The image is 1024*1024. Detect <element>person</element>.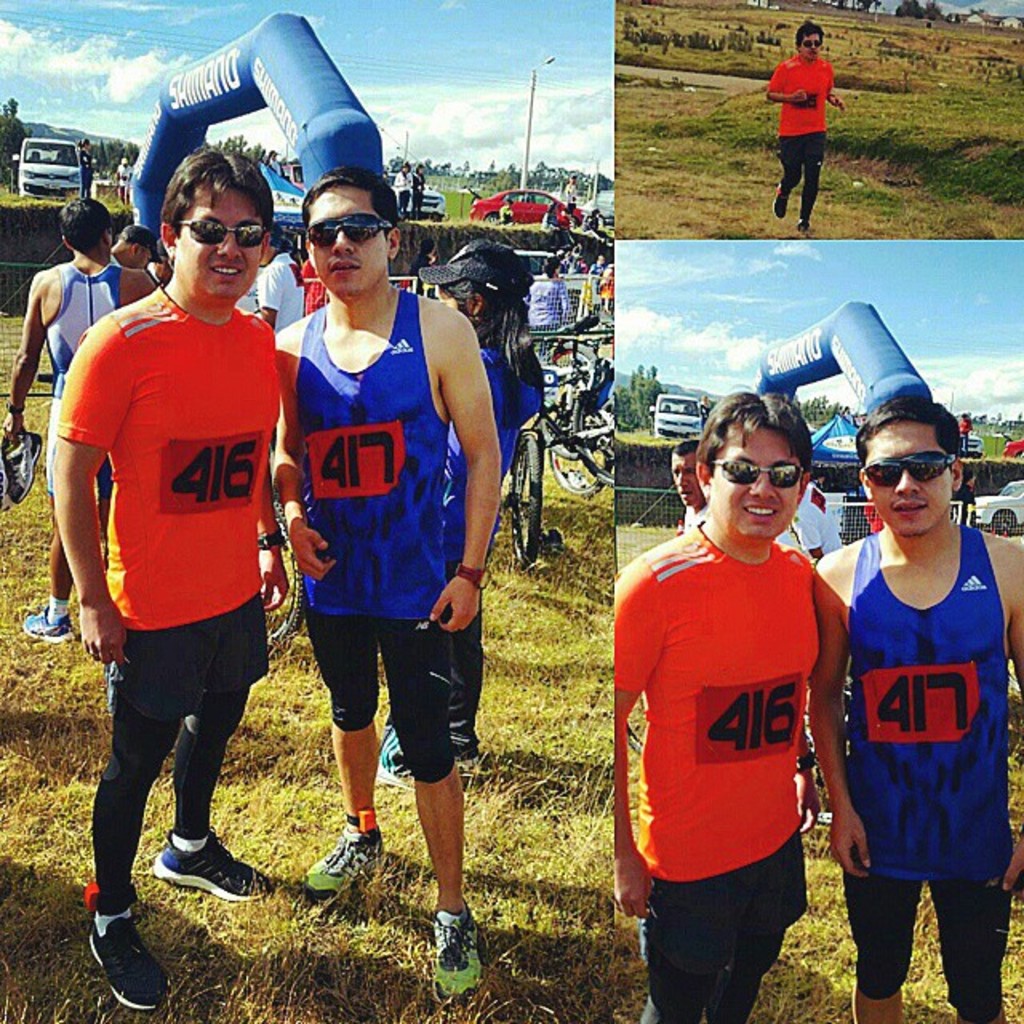
Detection: x1=957, y1=410, x2=974, y2=453.
